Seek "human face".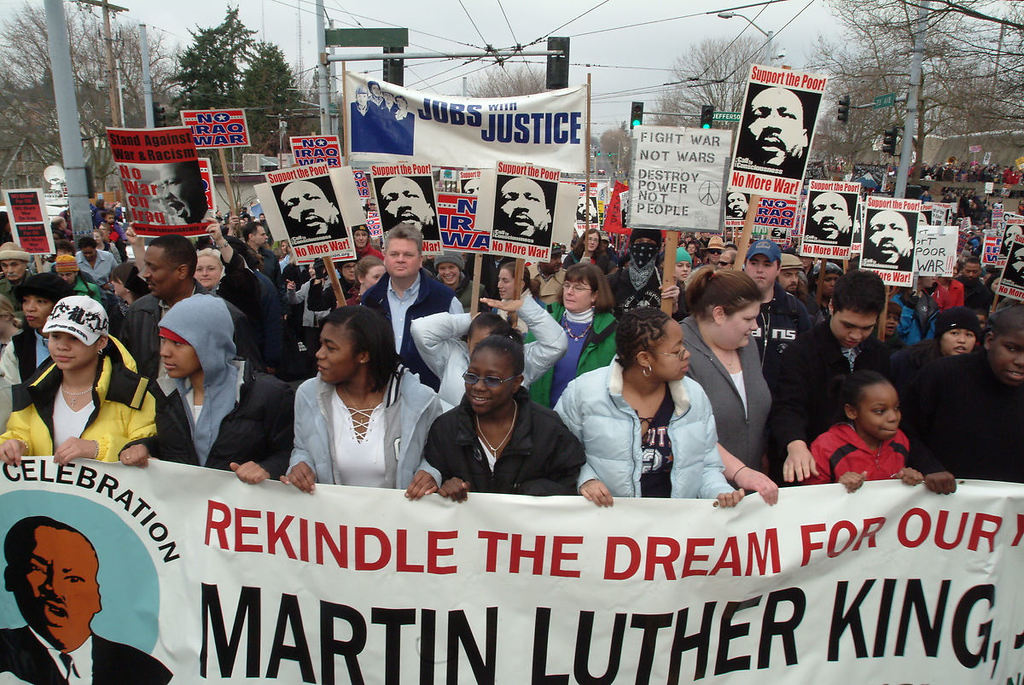
<bbox>563, 276, 592, 309</bbox>.
